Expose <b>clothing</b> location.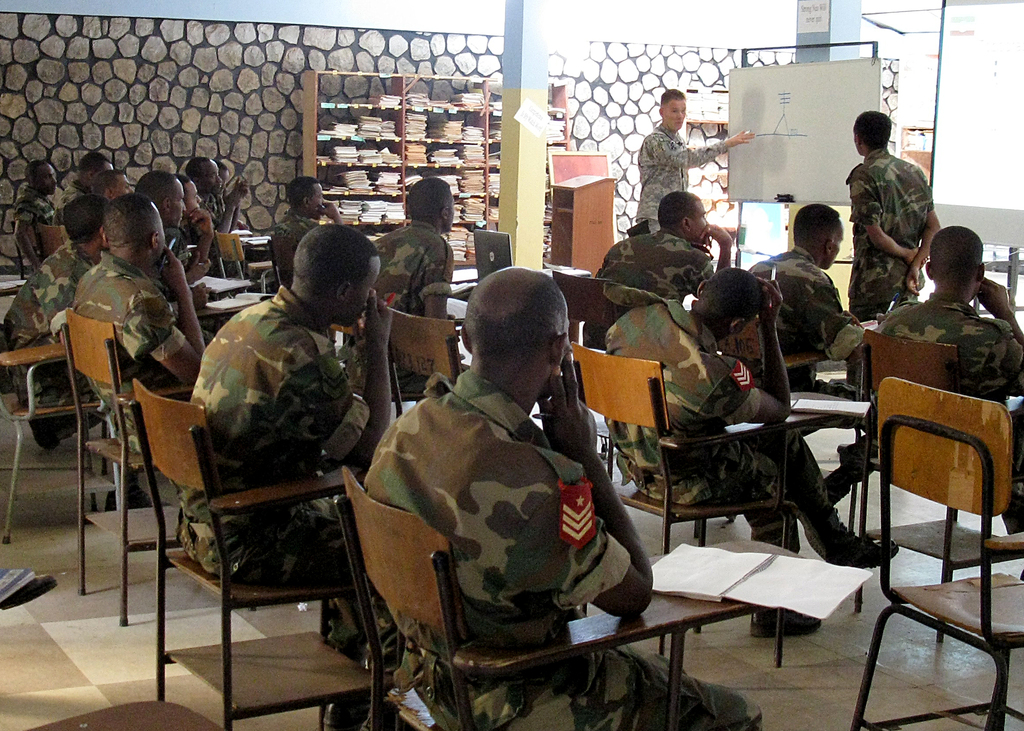
Exposed at <bbox>373, 213, 459, 372</bbox>.
